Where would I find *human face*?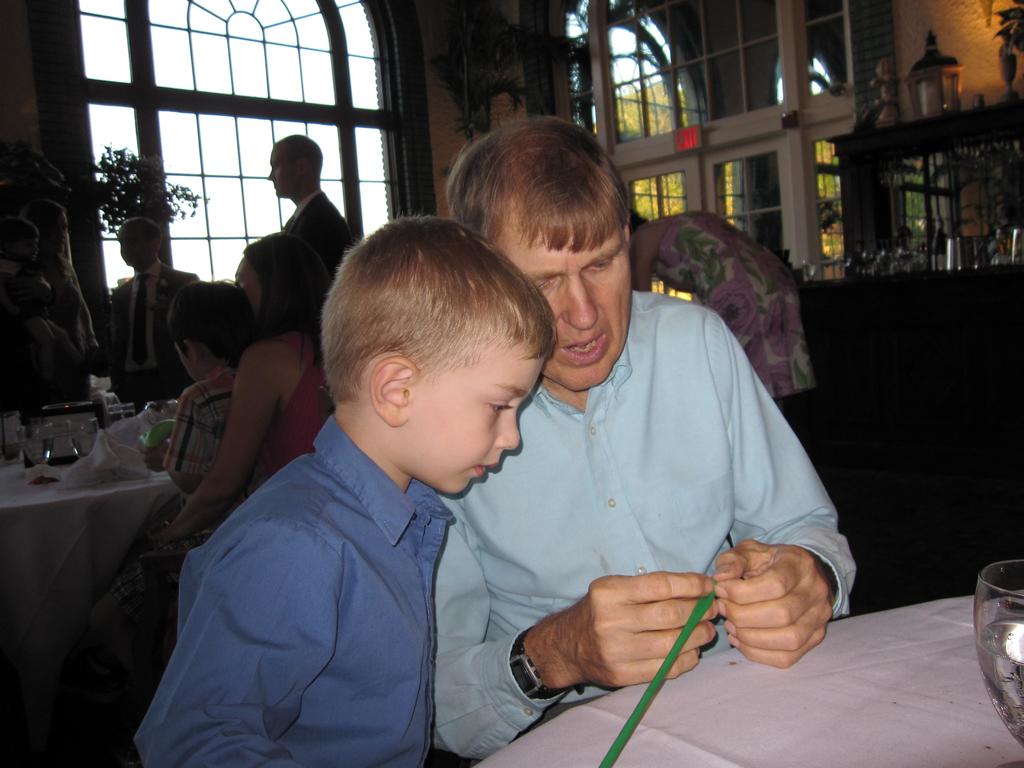
At BBox(117, 222, 152, 271).
